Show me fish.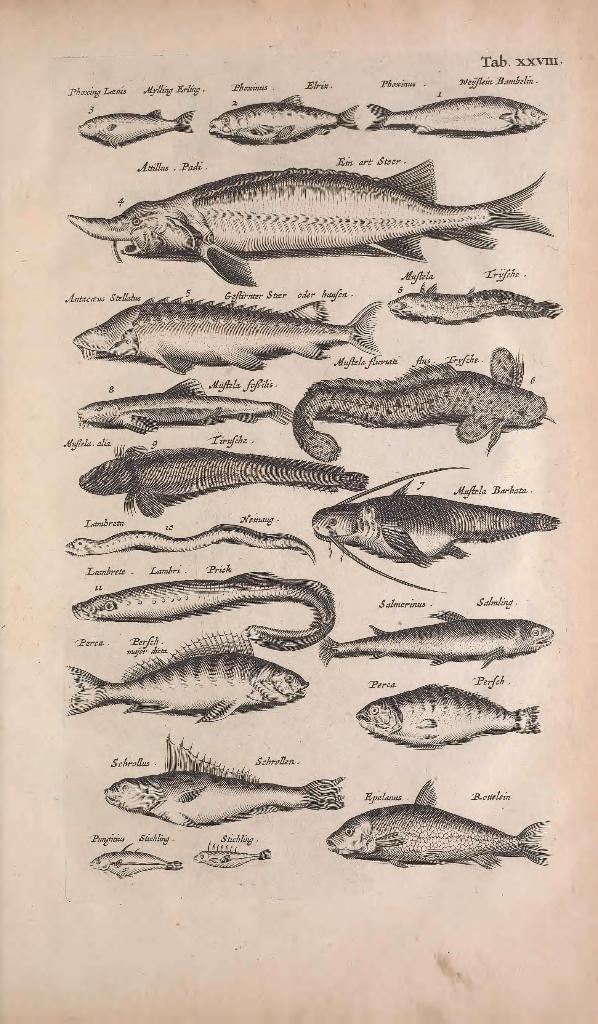
fish is here: (195,847,267,868).
